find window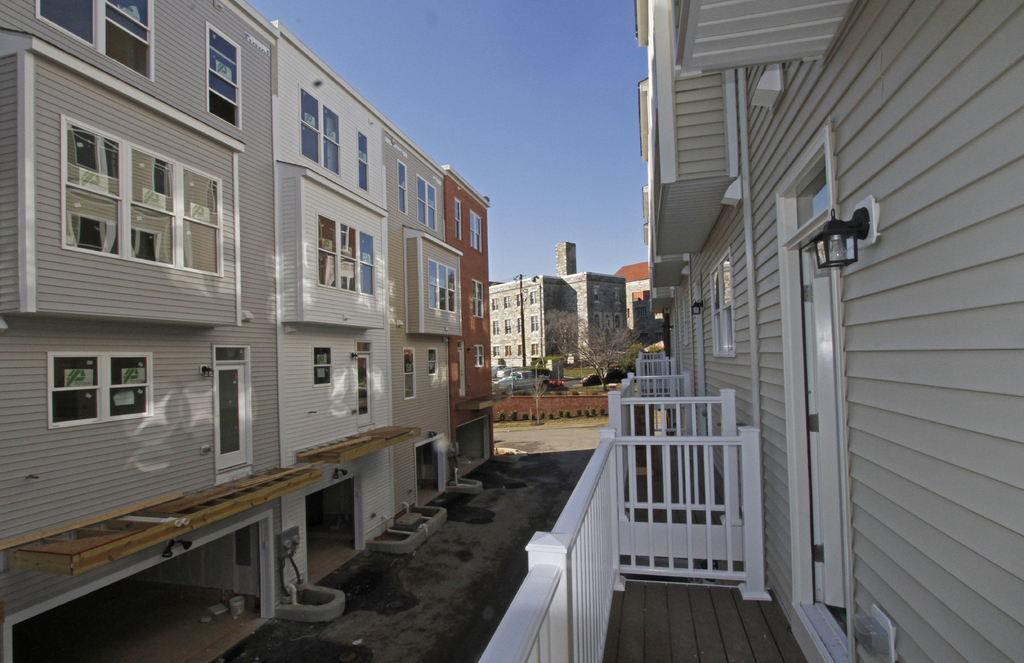
pyautogui.locateOnScreen(358, 125, 439, 227)
